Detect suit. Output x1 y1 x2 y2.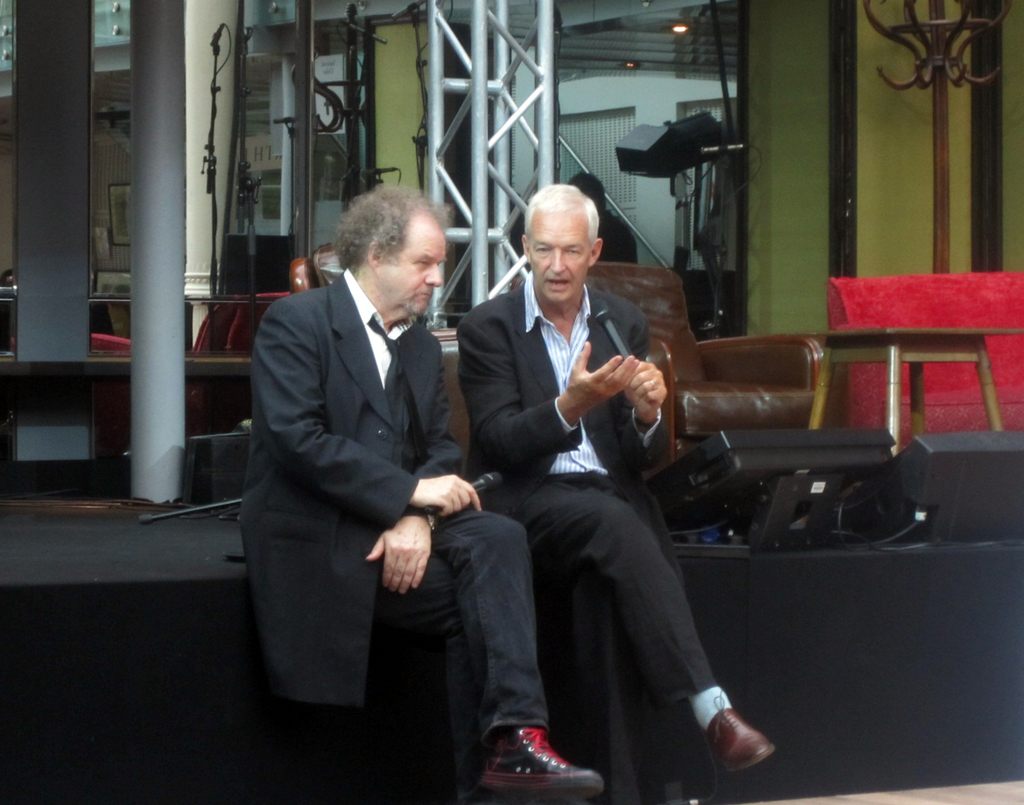
455 284 668 518.
